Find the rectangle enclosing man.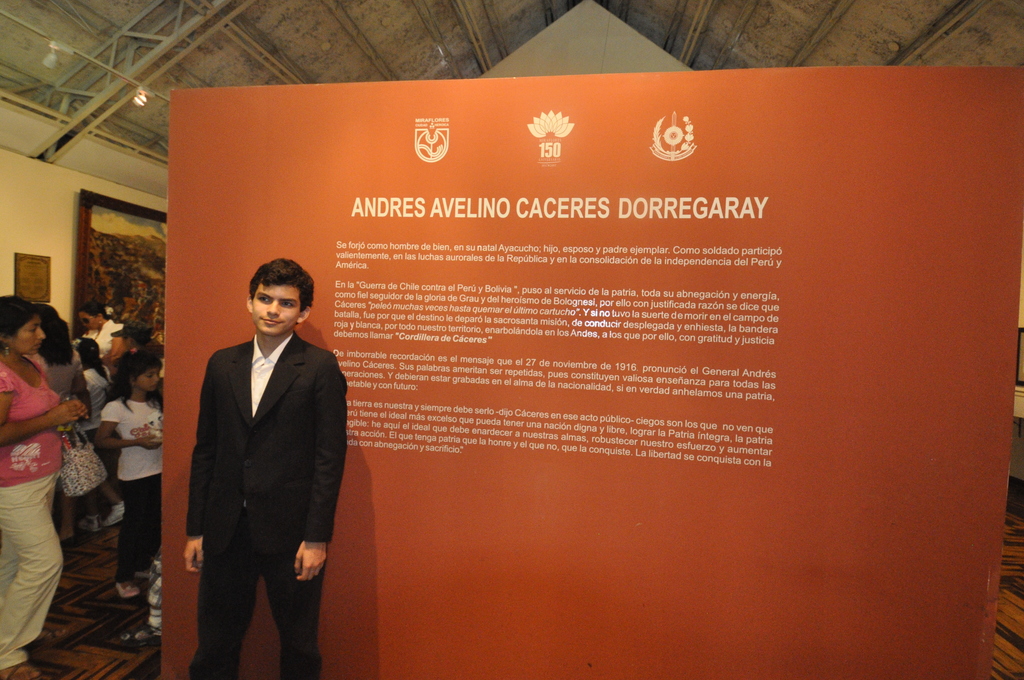
bbox(73, 300, 120, 372).
